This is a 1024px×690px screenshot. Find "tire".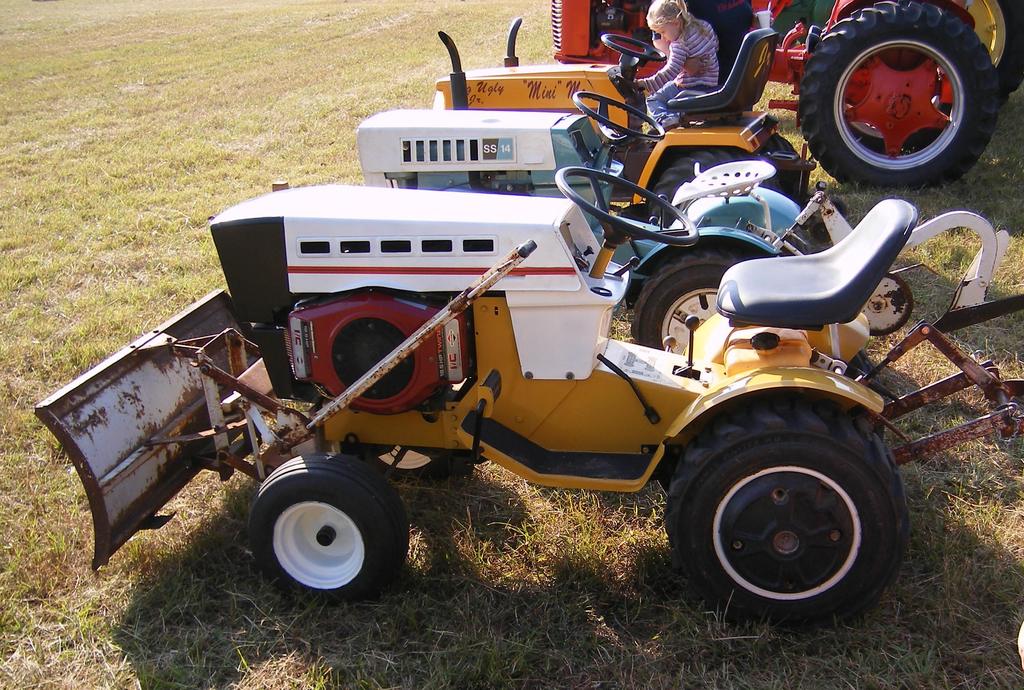
Bounding box: left=626, top=219, right=802, bottom=374.
